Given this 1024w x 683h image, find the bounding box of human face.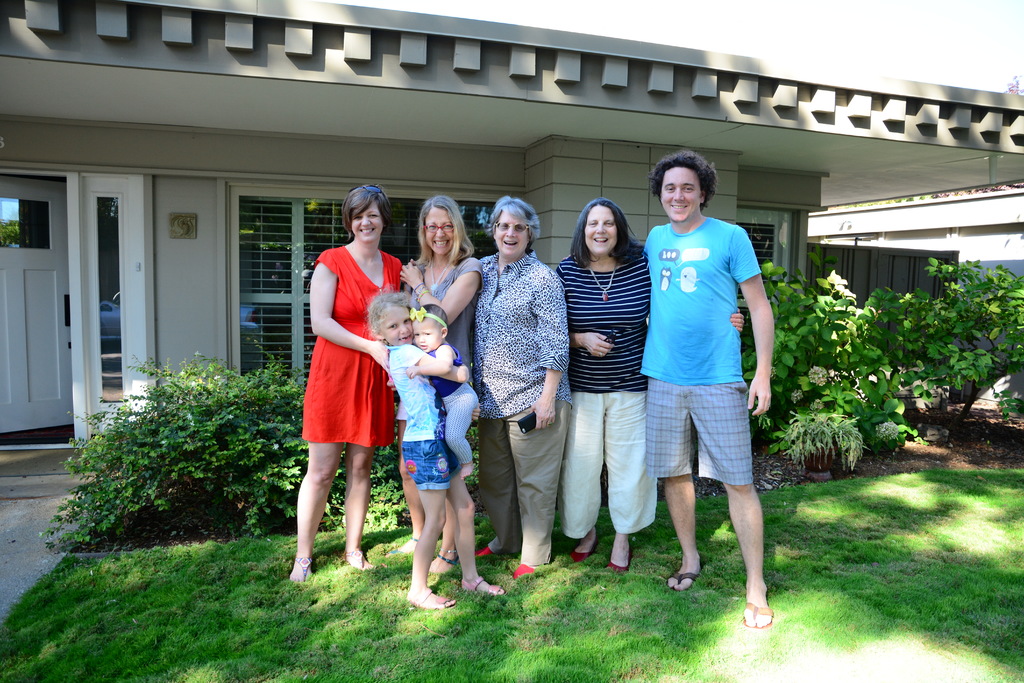
585, 206, 616, 254.
